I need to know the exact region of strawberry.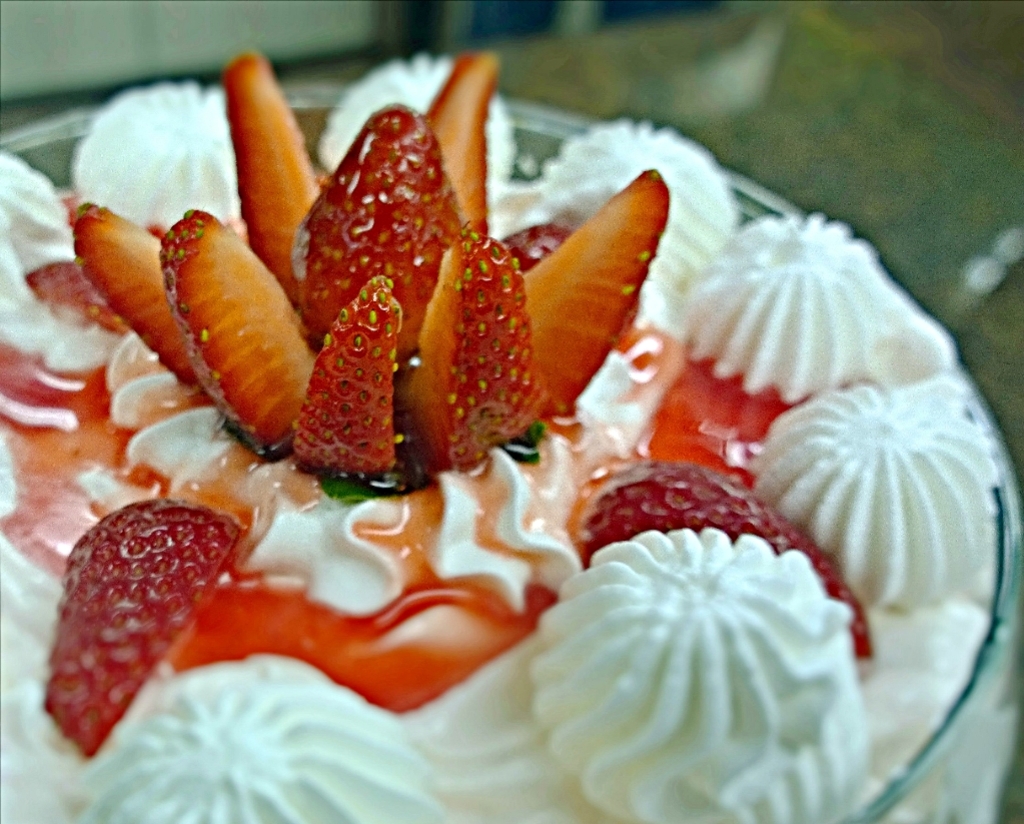
Region: l=524, t=161, r=675, b=431.
